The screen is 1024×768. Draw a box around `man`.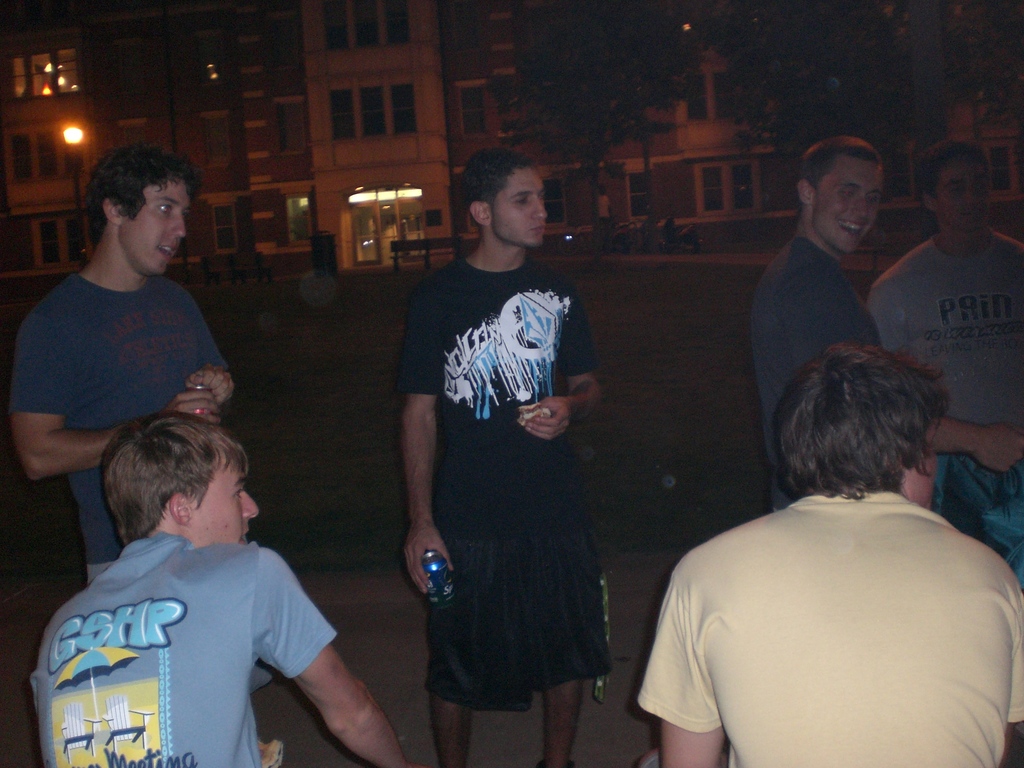
{"x1": 10, "y1": 141, "x2": 236, "y2": 585}.
